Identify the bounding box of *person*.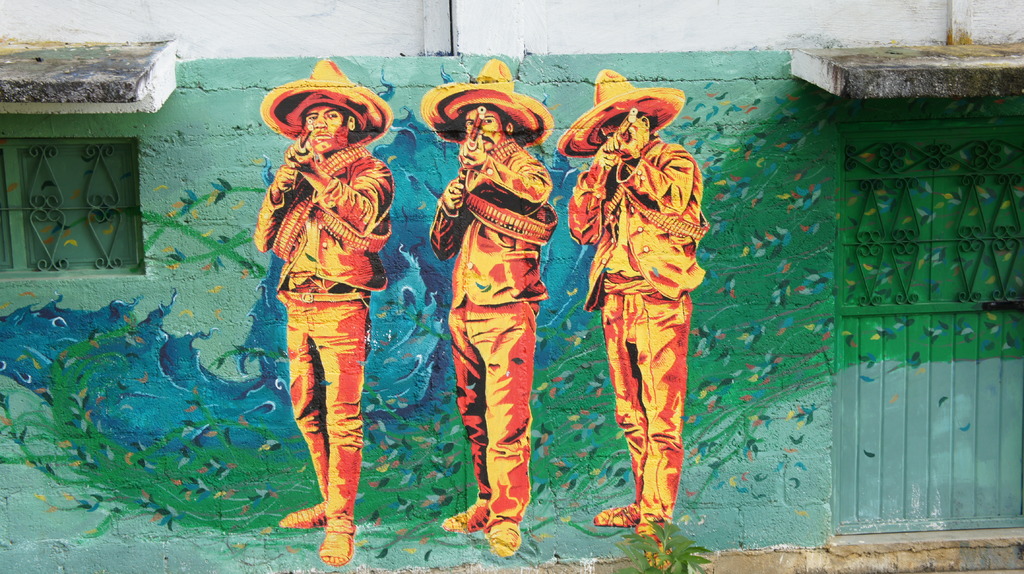
box=[424, 70, 556, 548].
